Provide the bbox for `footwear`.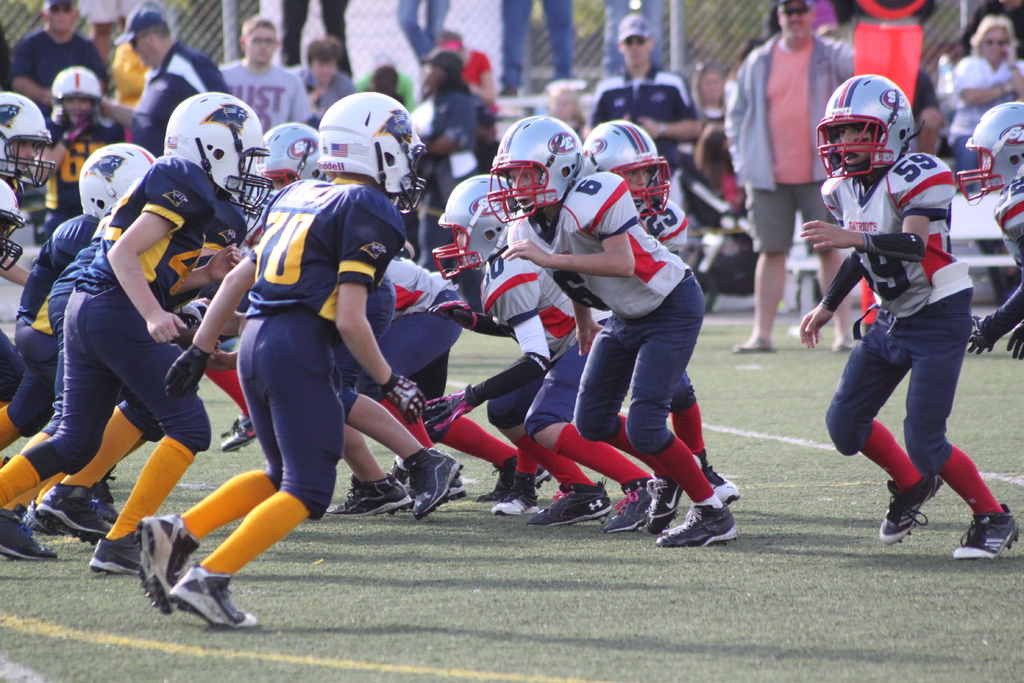
locate(326, 475, 412, 516).
